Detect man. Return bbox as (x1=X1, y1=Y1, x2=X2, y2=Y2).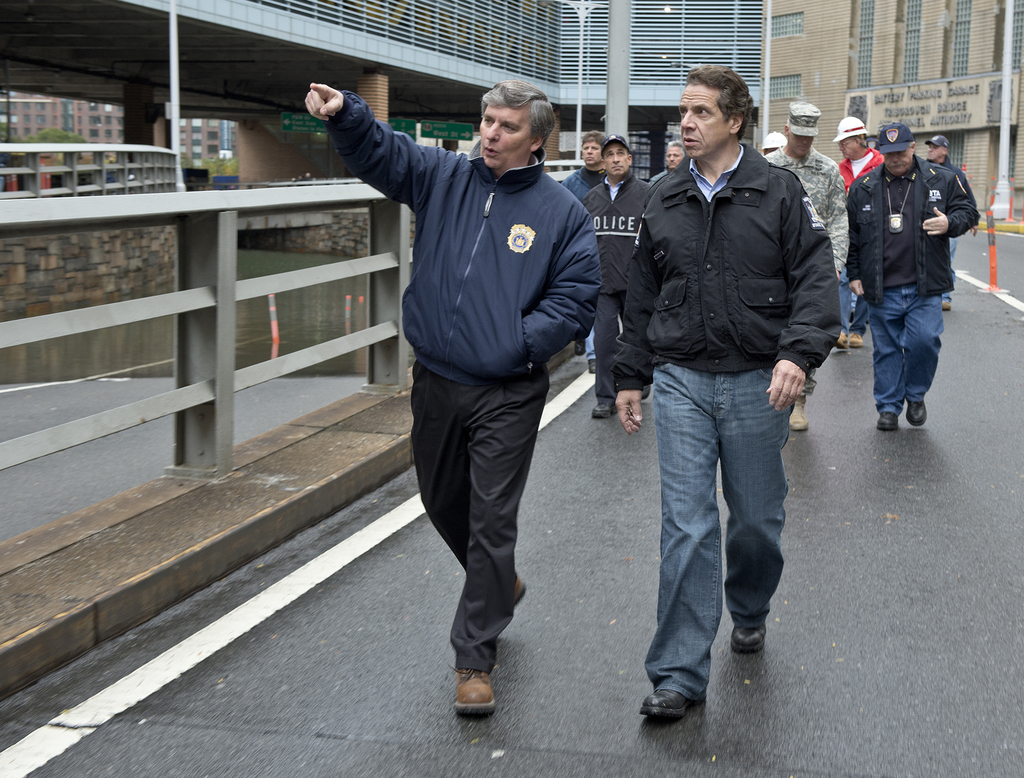
(x1=847, y1=120, x2=979, y2=437).
